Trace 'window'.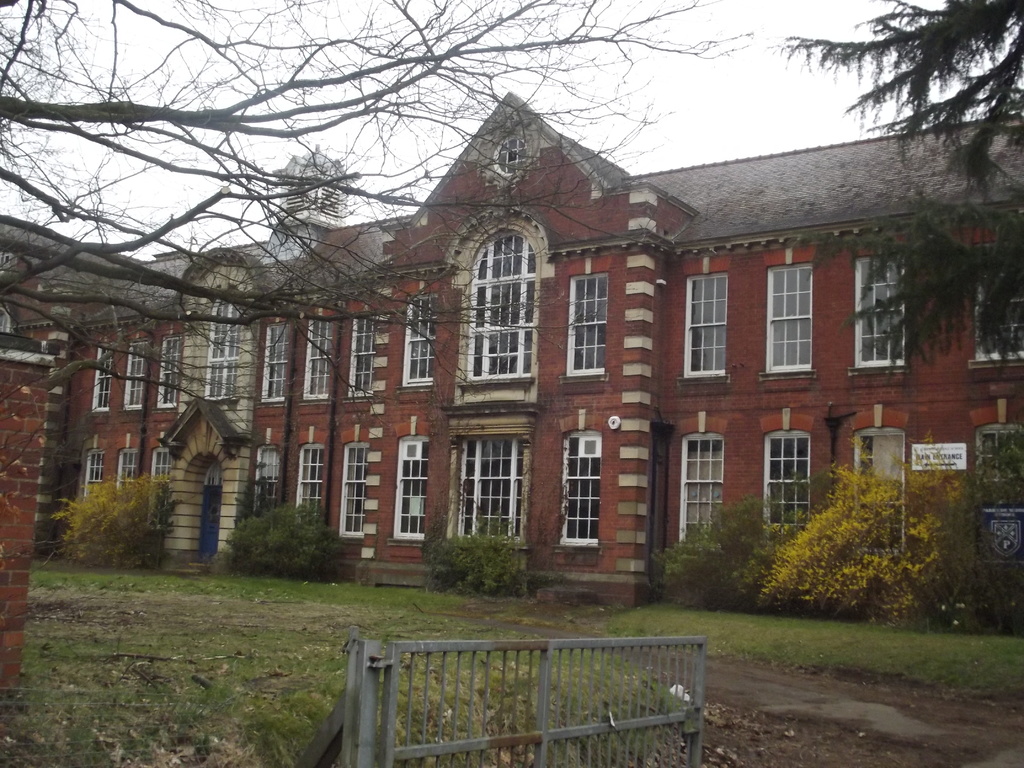
Traced to BBox(452, 433, 525, 540).
